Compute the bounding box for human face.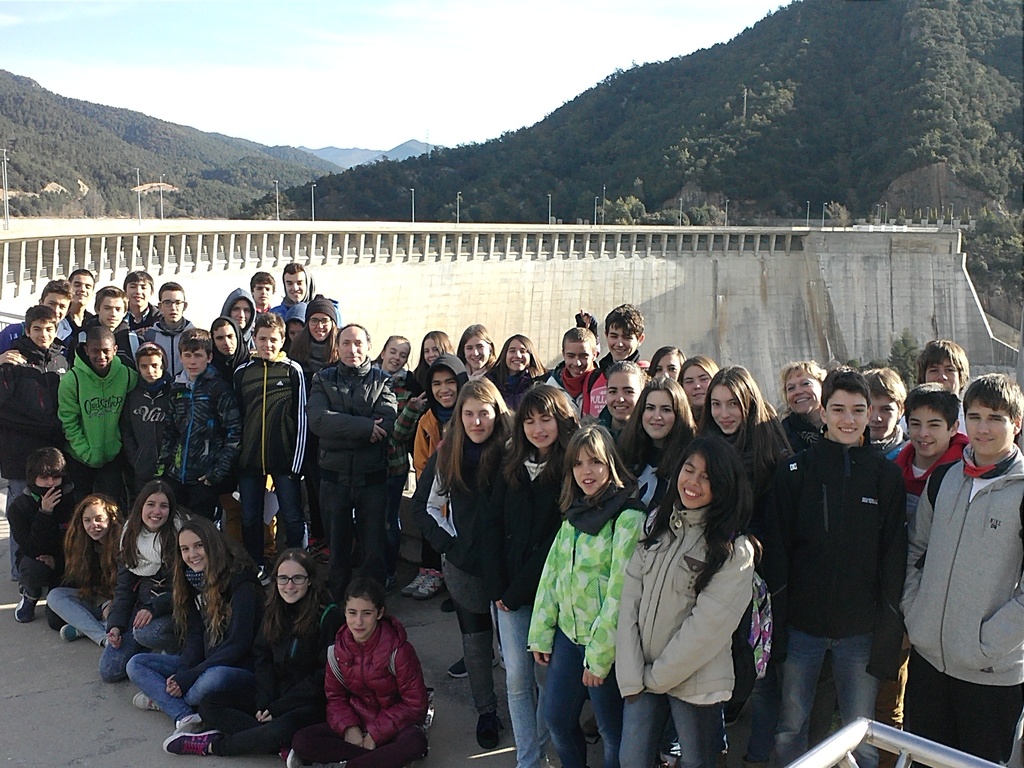
{"left": 96, "top": 298, "right": 124, "bottom": 323}.
